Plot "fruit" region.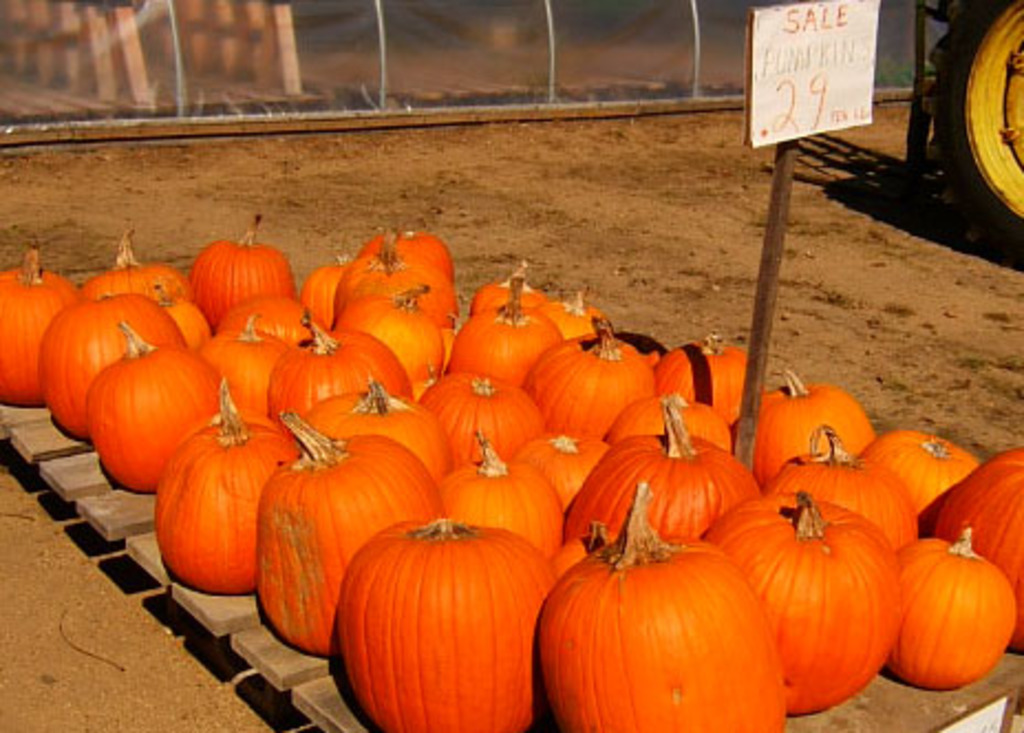
Plotted at <region>0, 254, 73, 408</region>.
